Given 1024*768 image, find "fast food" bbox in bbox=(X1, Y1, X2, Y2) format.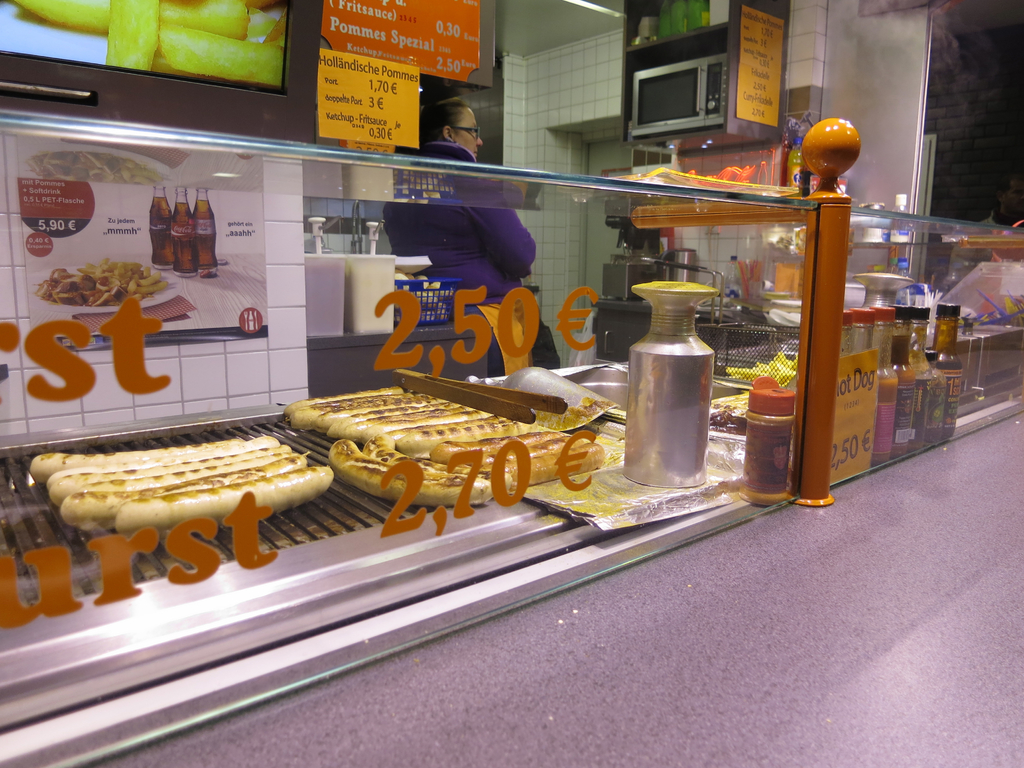
bbox=(31, 431, 337, 534).
